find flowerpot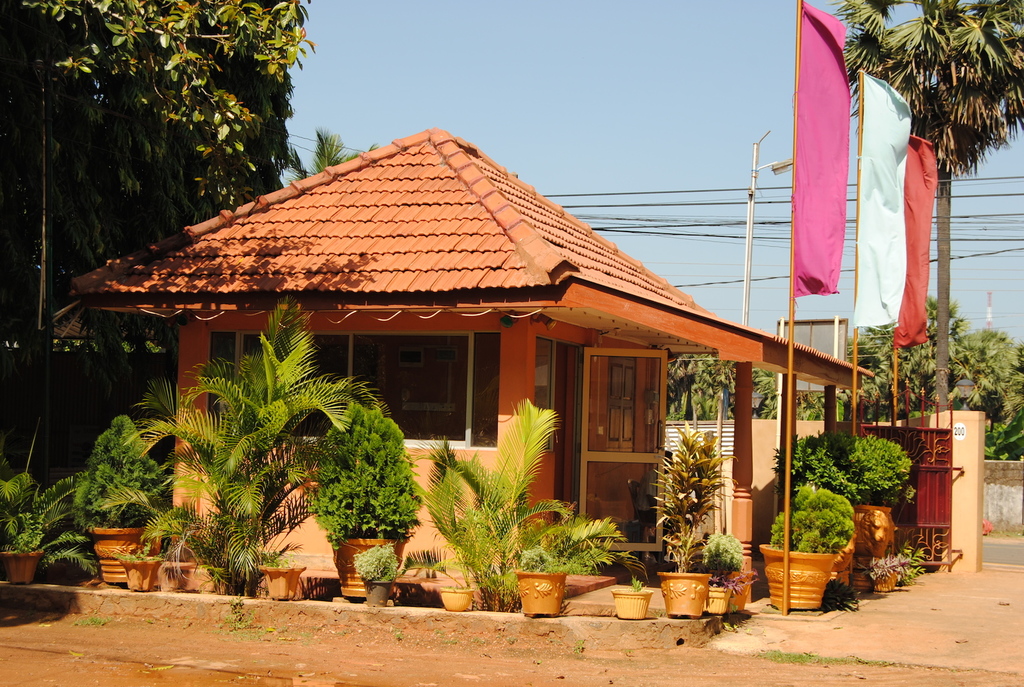
region(703, 579, 731, 617)
